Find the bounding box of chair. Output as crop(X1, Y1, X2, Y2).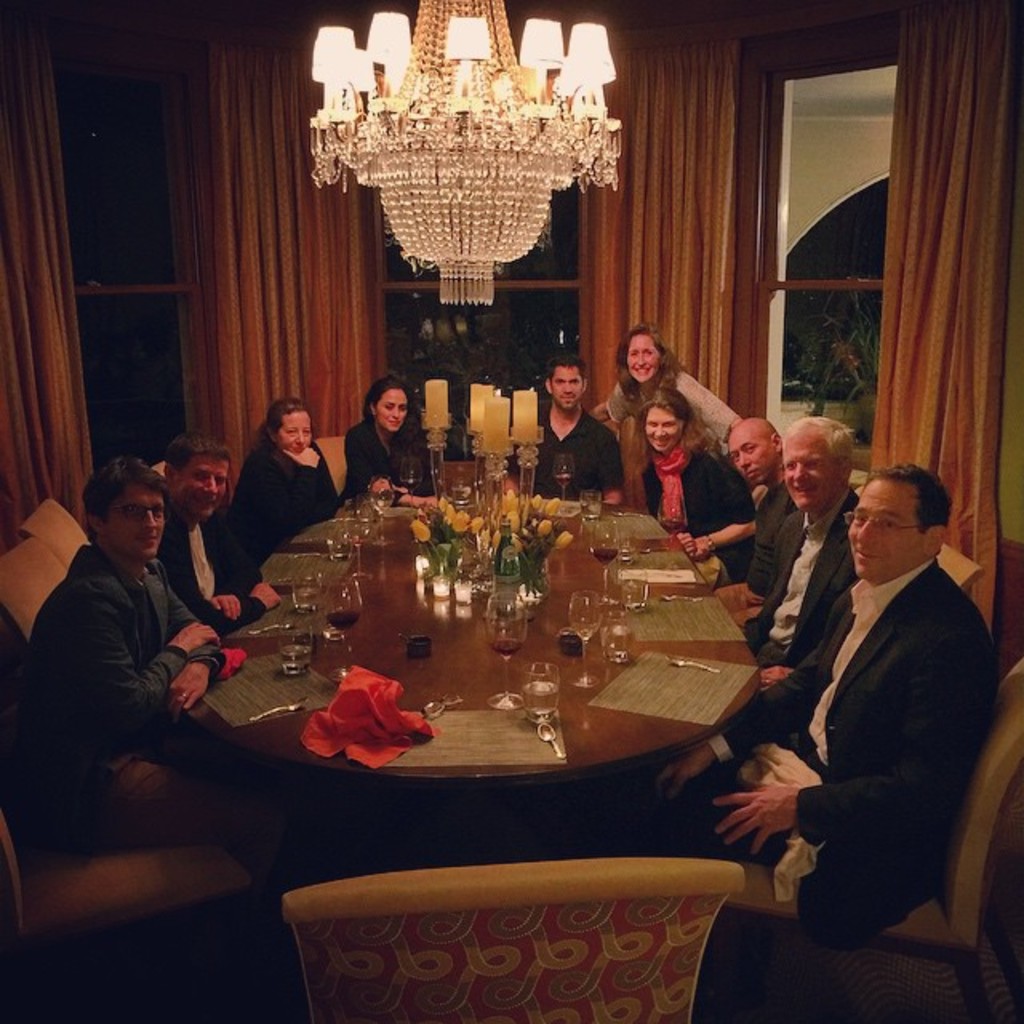
crop(0, 534, 72, 635).
